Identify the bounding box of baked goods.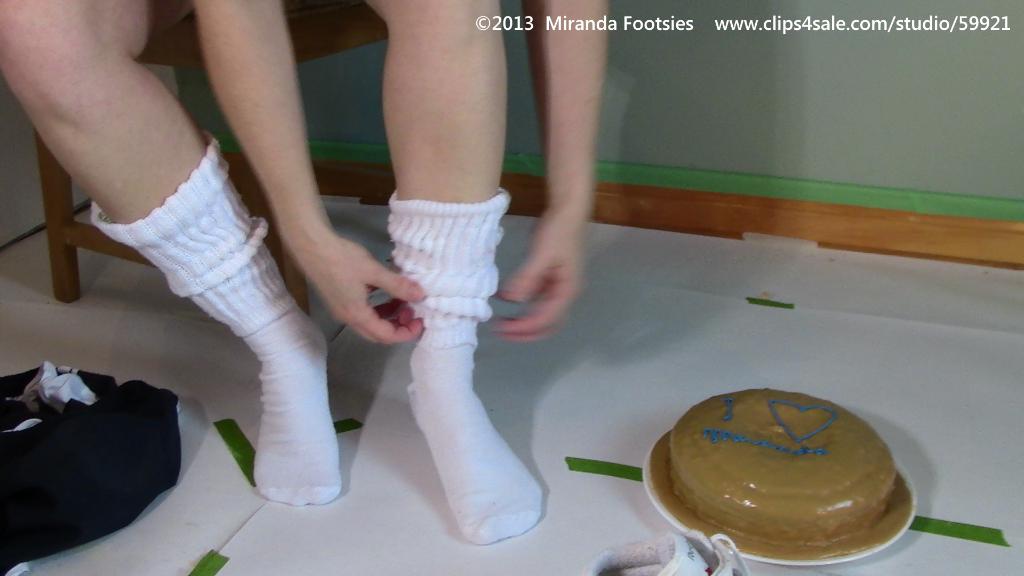
{"x1": 647, "y1": 385, "x2": 916, "y2": 556}.
